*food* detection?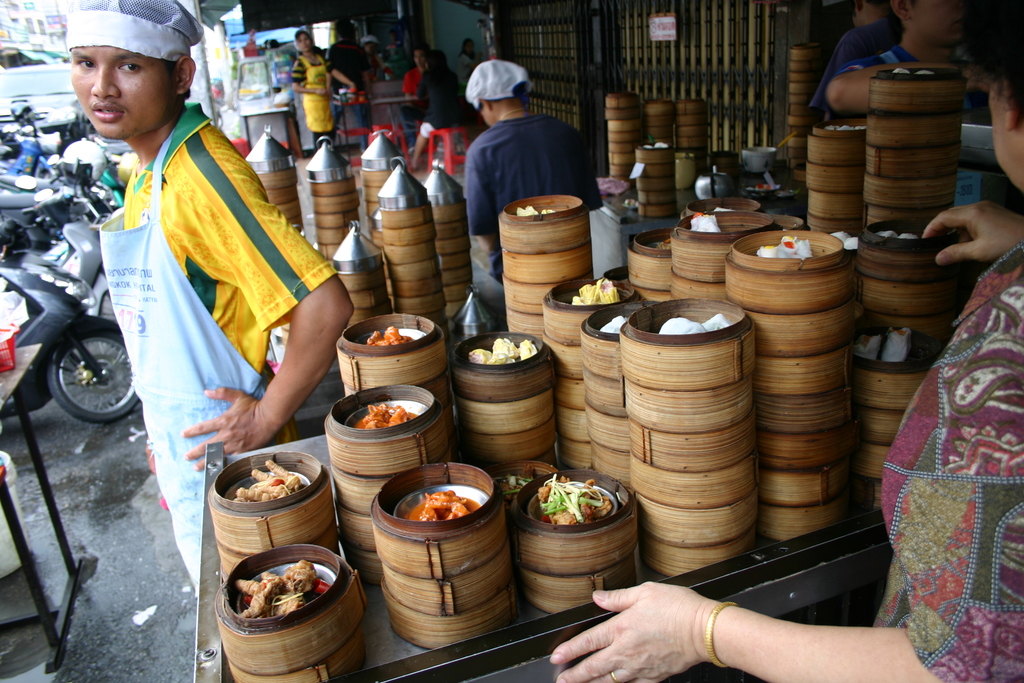
362 324 415 347
